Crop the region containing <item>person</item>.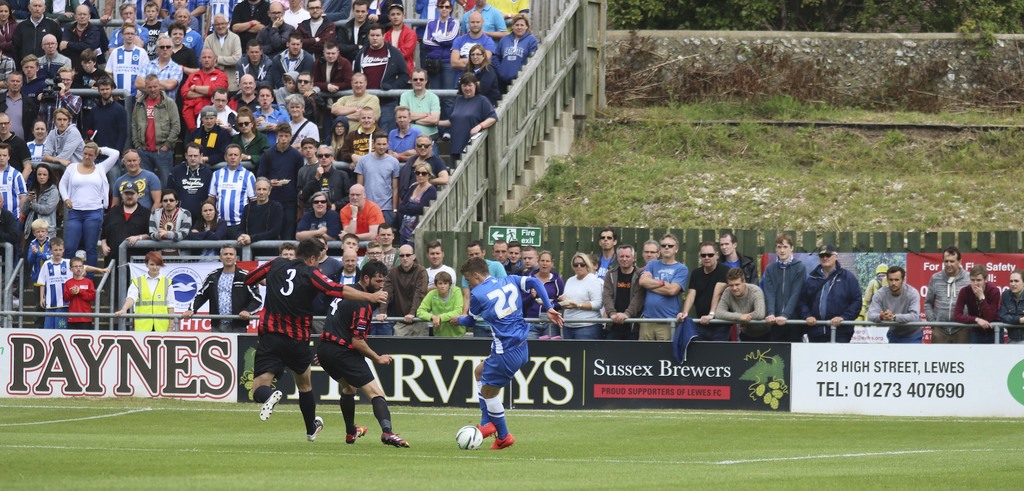
Crop region: [954, 265, 1003, 341].
